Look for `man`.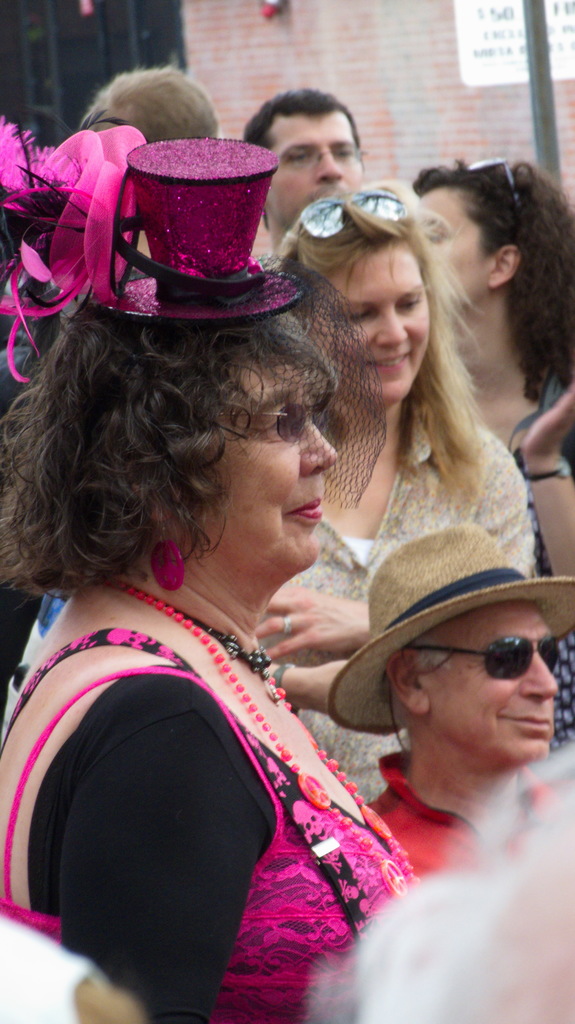
Found: left=240, top=83, right=368, bottom=257.
